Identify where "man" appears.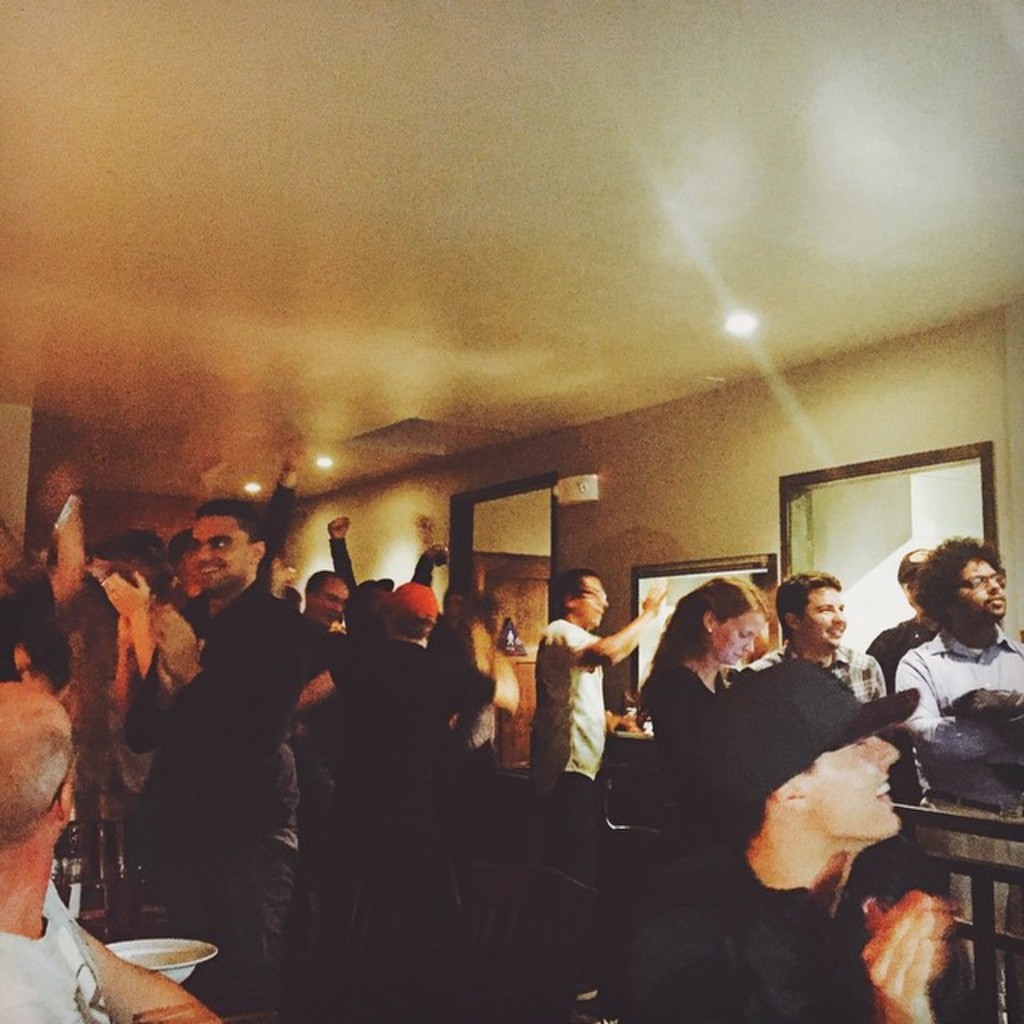
Appears at (523,560,664,1002).
